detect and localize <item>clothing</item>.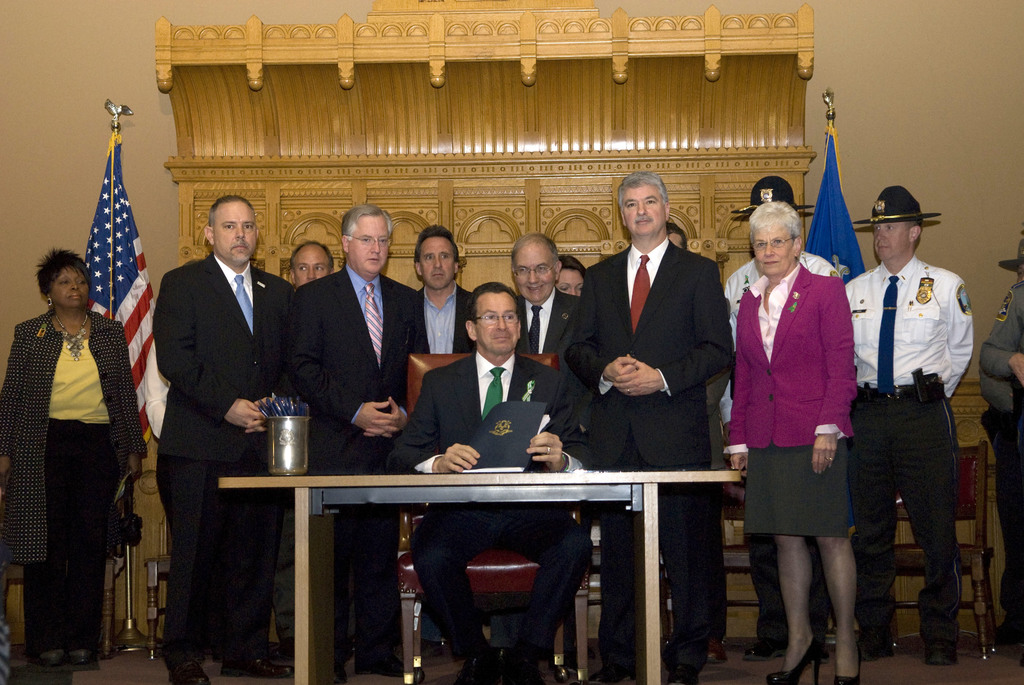
Localized at l=0, t=308, r=147, b=645.
